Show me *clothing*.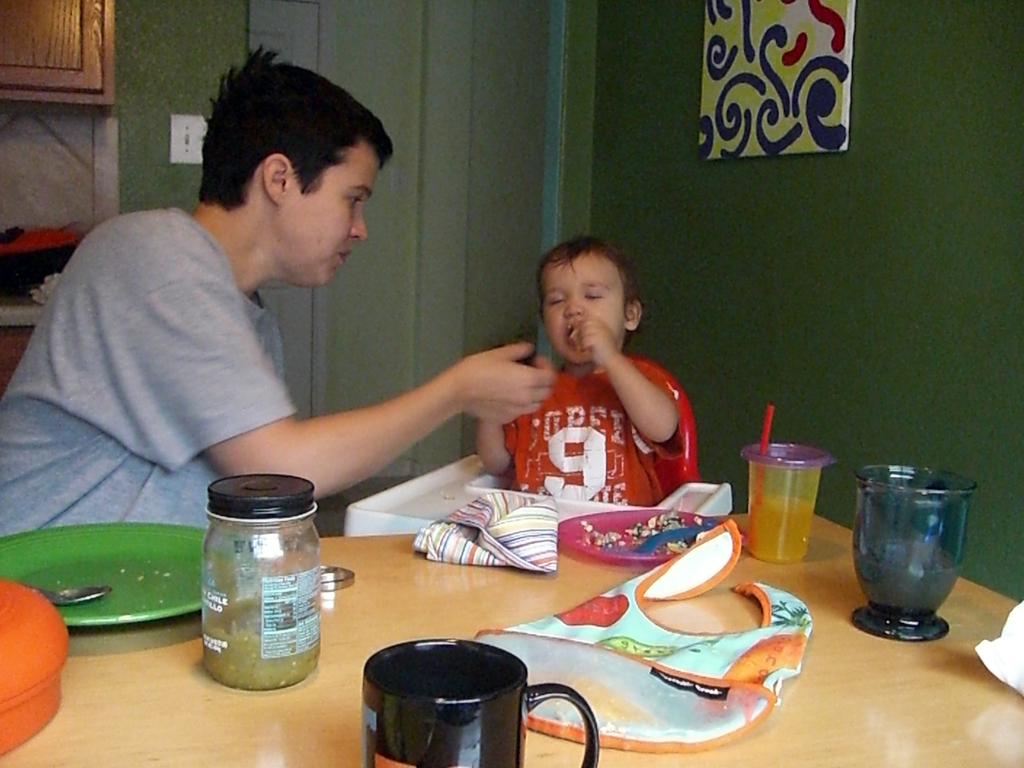
*clothing* is here: [x1=483, y1=332, x2=692, y2=523].
